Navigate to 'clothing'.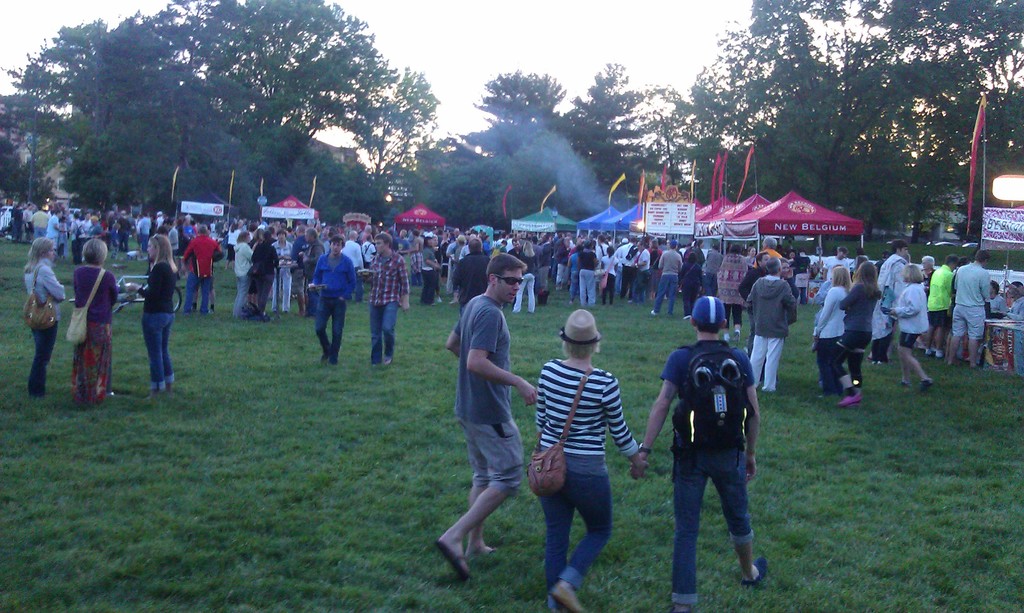
Navigation target: 257:233:284:315.
